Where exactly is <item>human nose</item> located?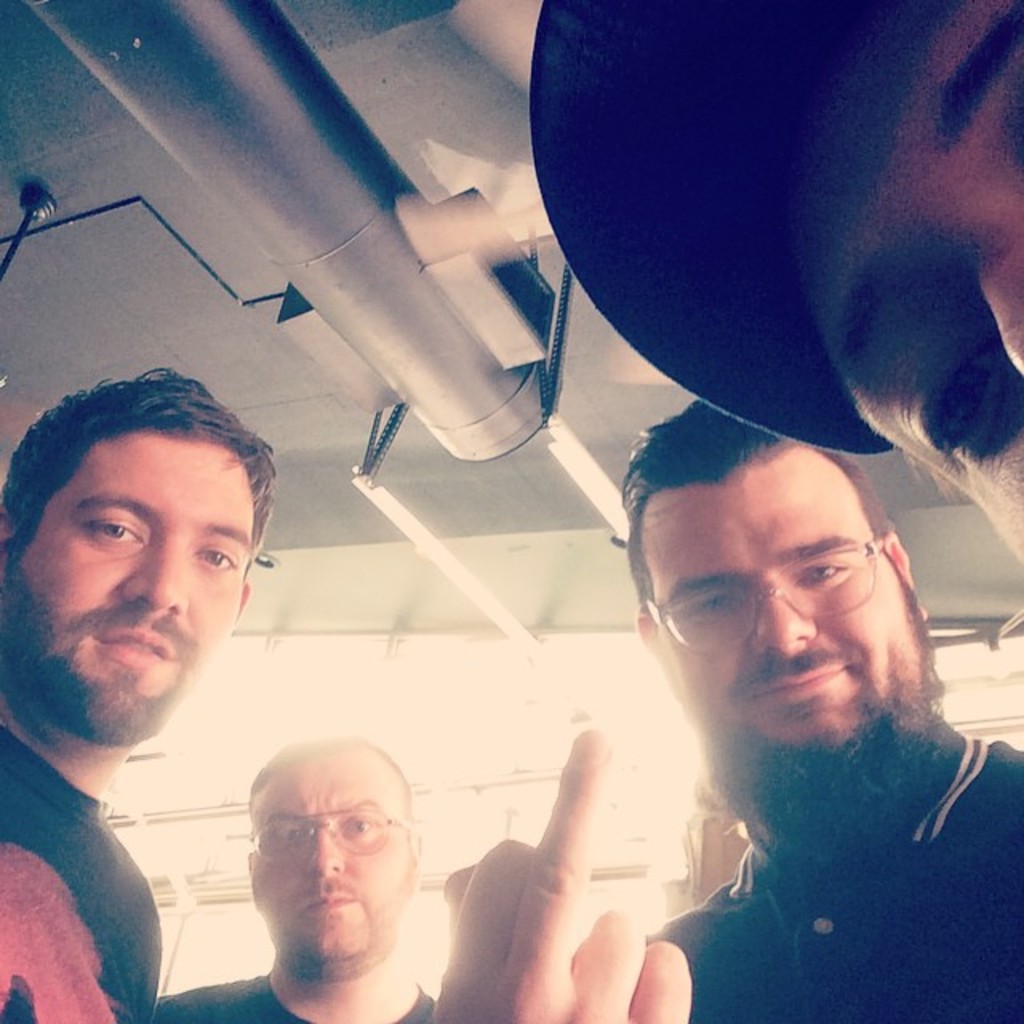
Its bounding box is 981, 214, 1022, 373.
